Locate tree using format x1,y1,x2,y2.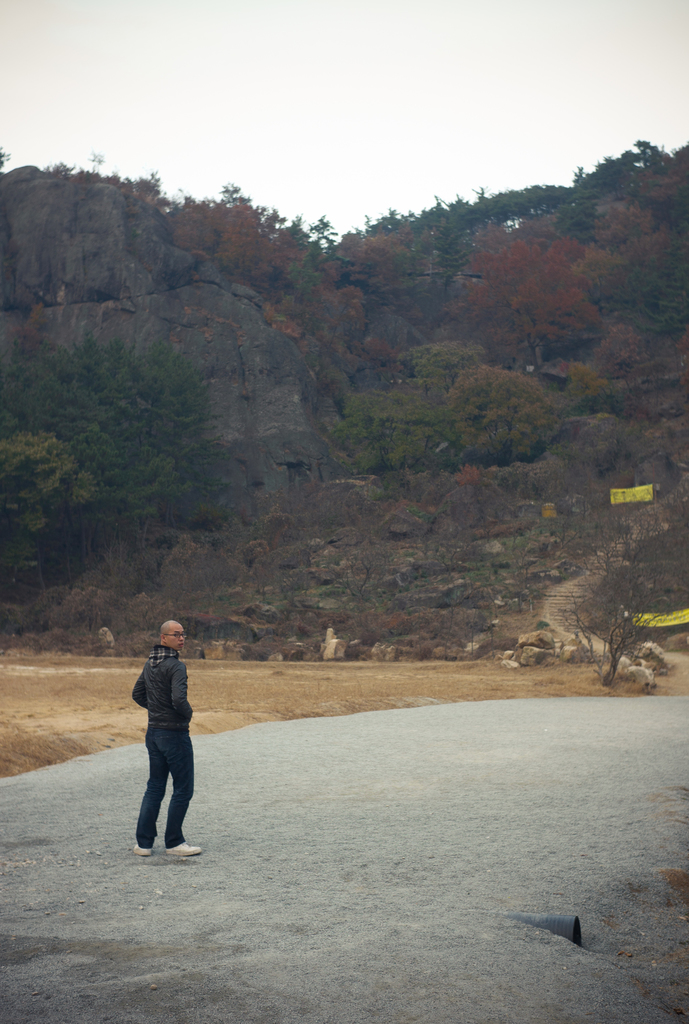
0,346,226,567.
